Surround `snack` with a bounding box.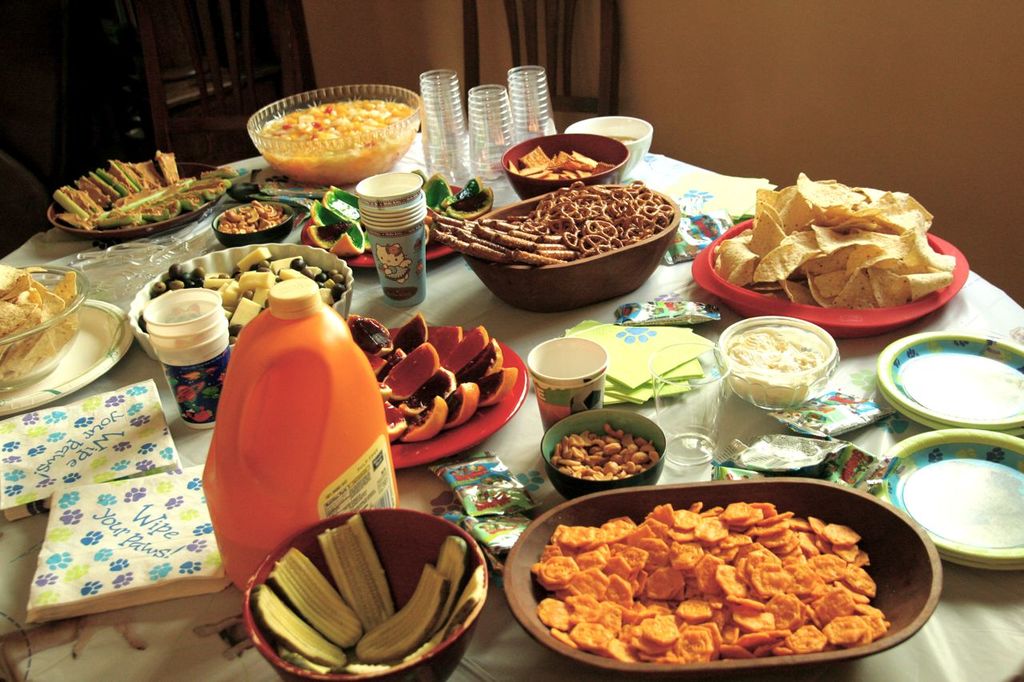
box=[531, 502, 910, 663].
